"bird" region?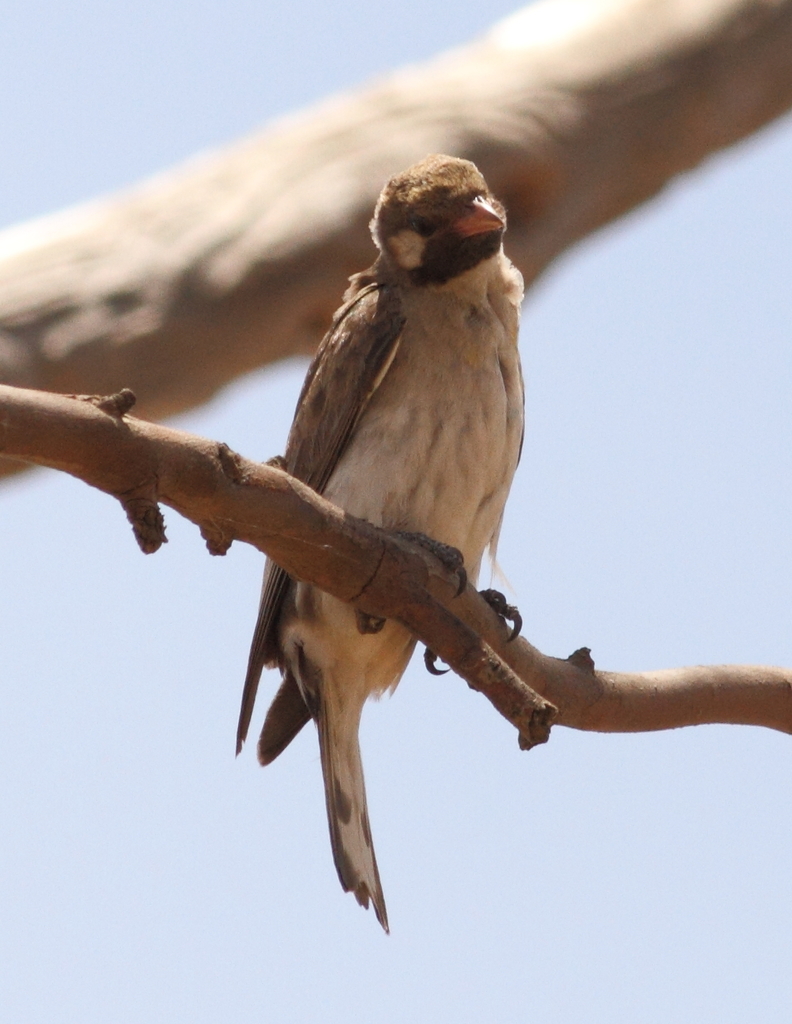
crop(204, 169, 596, 921)
